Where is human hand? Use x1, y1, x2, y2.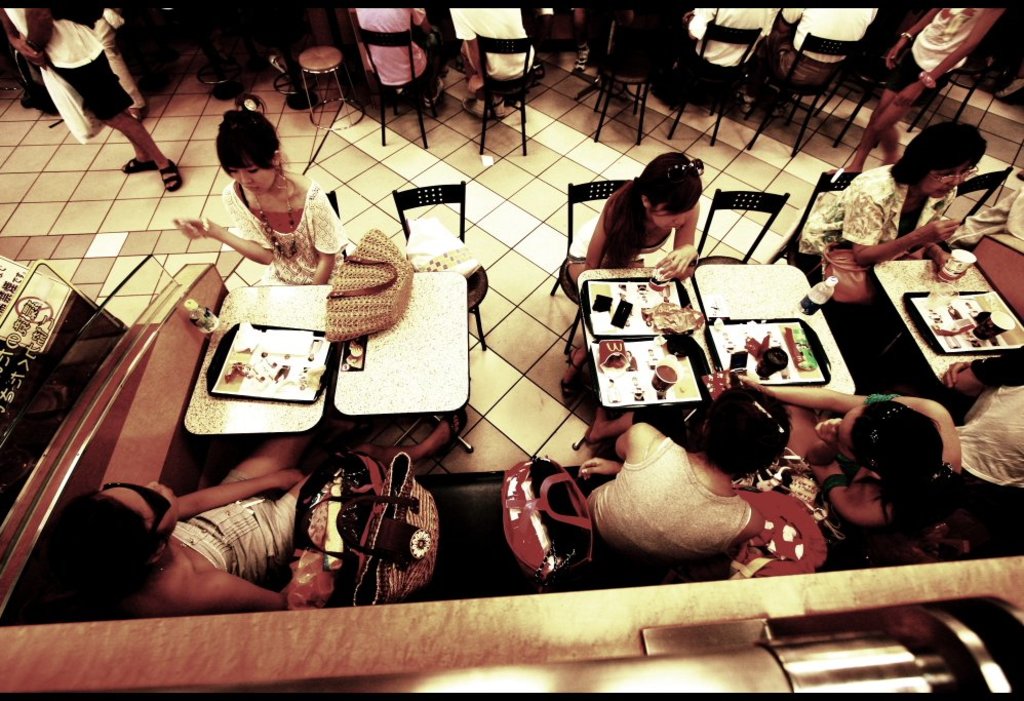
942, 360, 973, 392.
